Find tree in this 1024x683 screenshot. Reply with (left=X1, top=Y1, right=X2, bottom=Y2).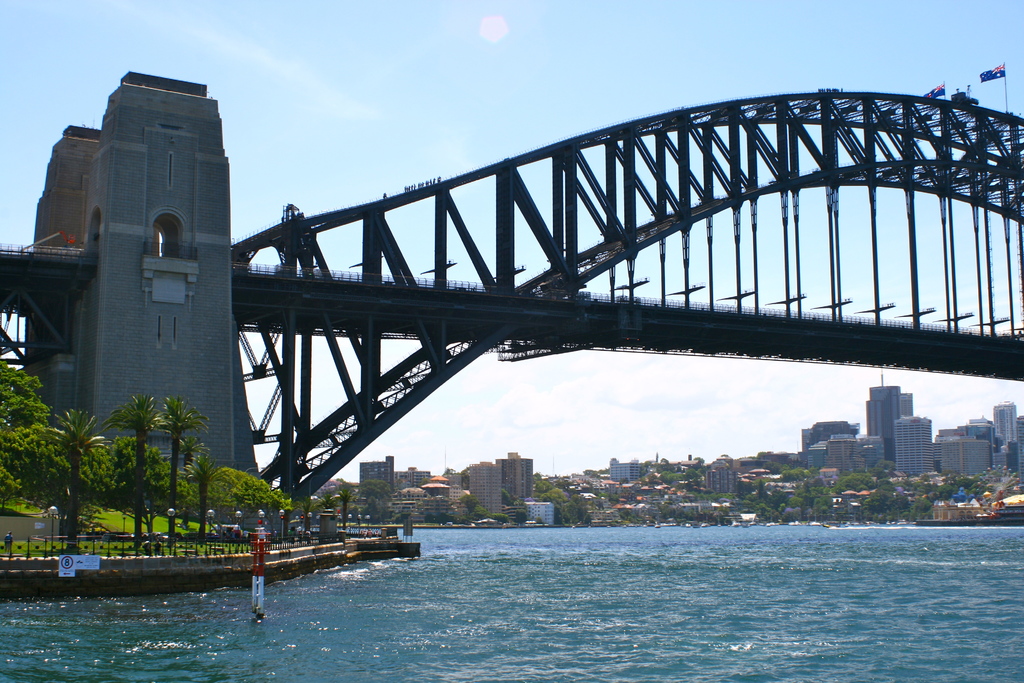
(left=911, top=496, right=931, bottom=523).
